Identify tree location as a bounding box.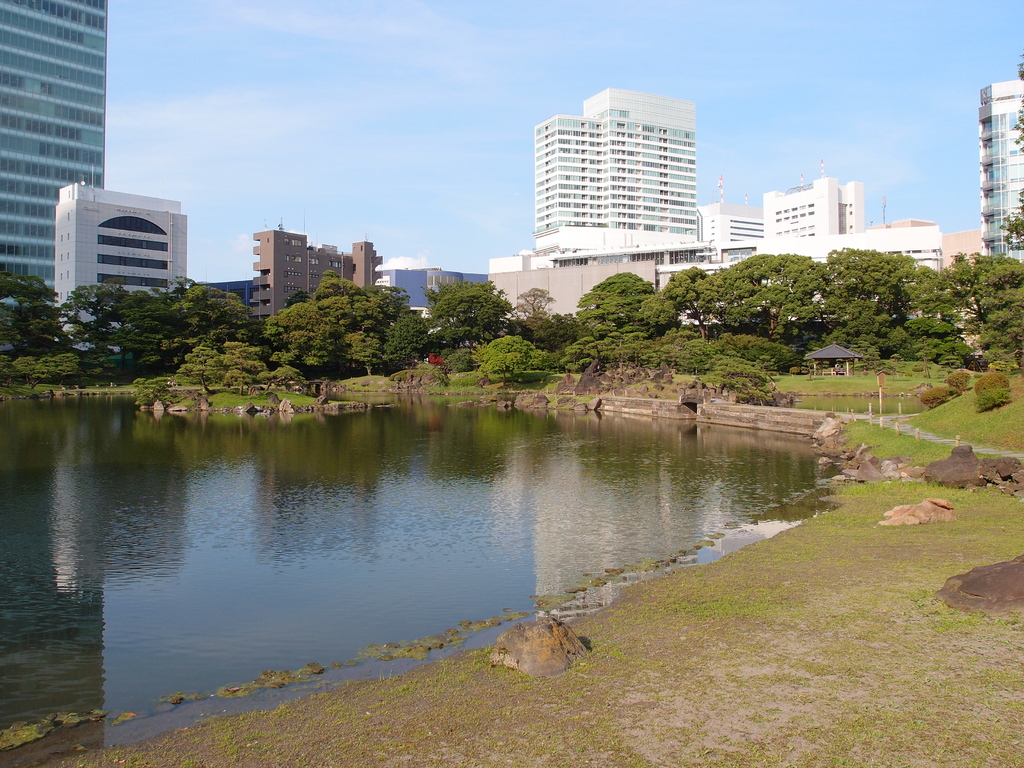
[128, 273, 201, 365].
